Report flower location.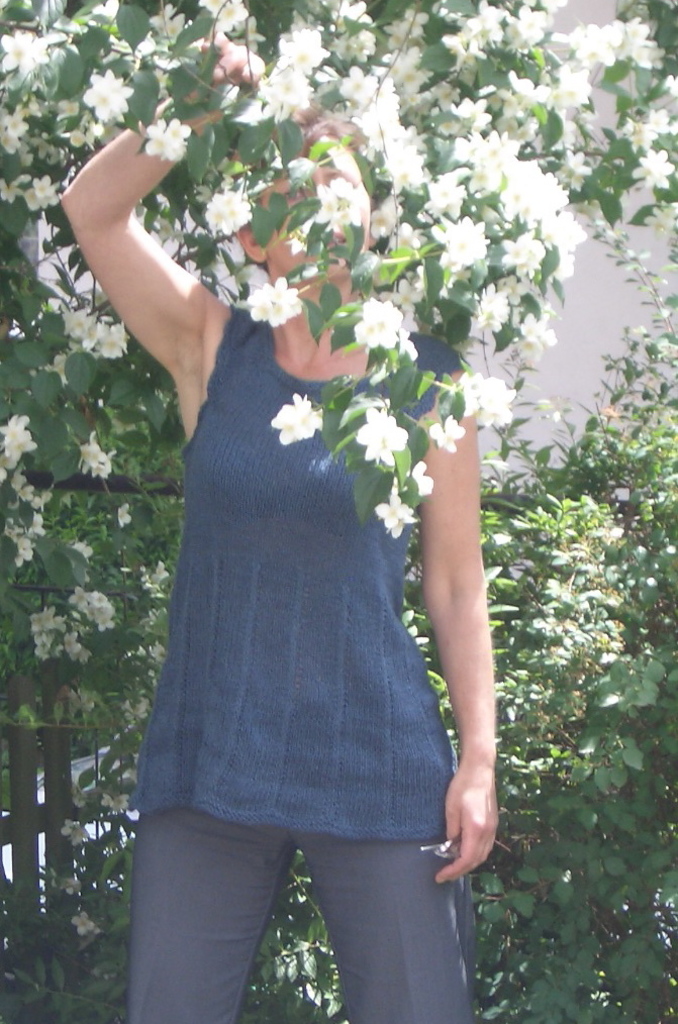
Report: {"left": 280, "top": 32, "right": 326, "bottom": 68}.
